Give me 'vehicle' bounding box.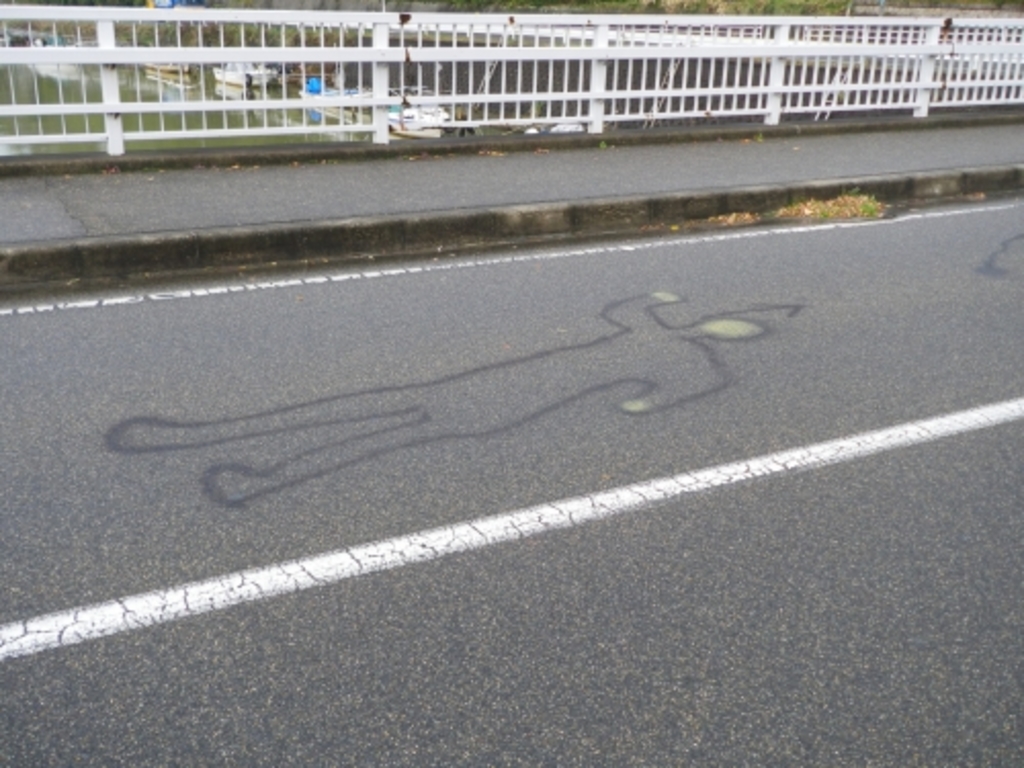
(141, 61, 207, 104).
